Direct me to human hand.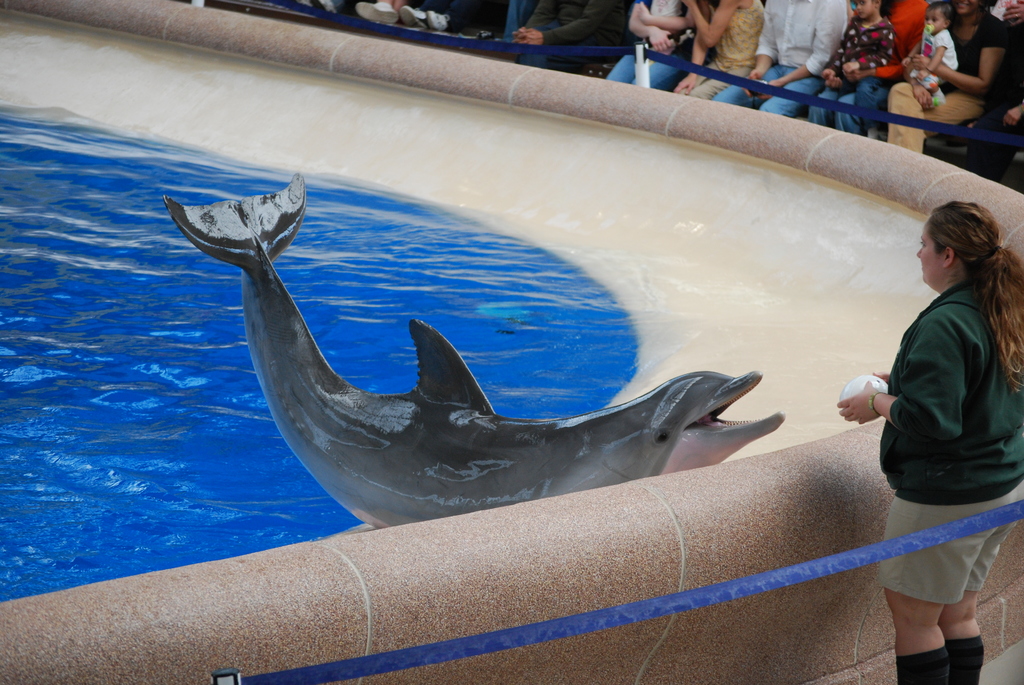
Direction: (x1=853, y1=370, x2=918, y2=443).
